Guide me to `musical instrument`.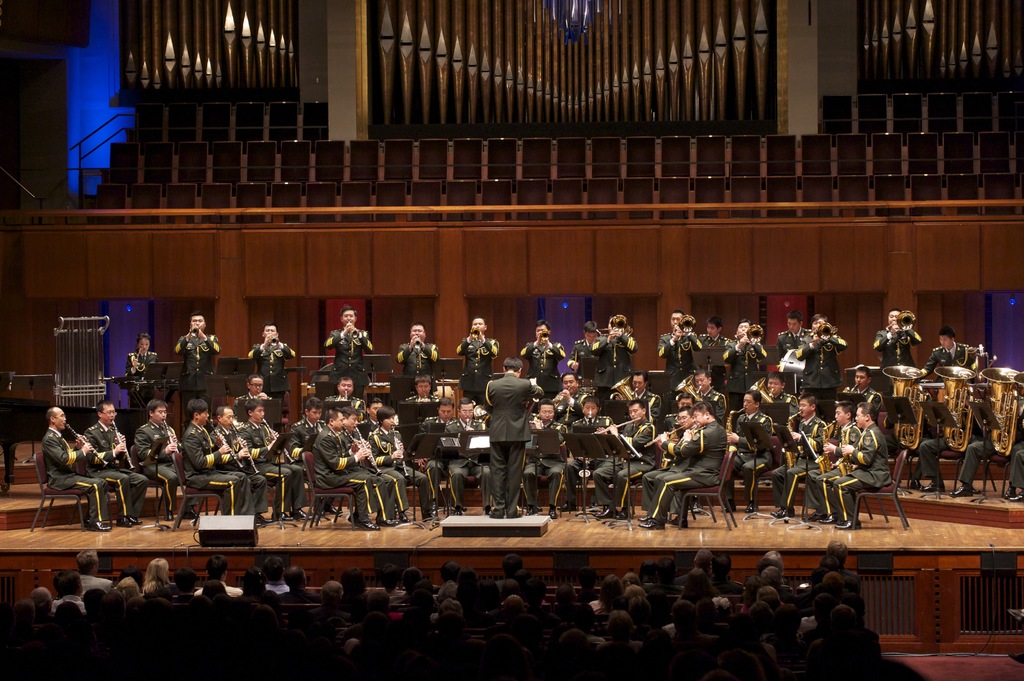
Guidance: <bbox>413, 335, 419, 348</bbox>.
